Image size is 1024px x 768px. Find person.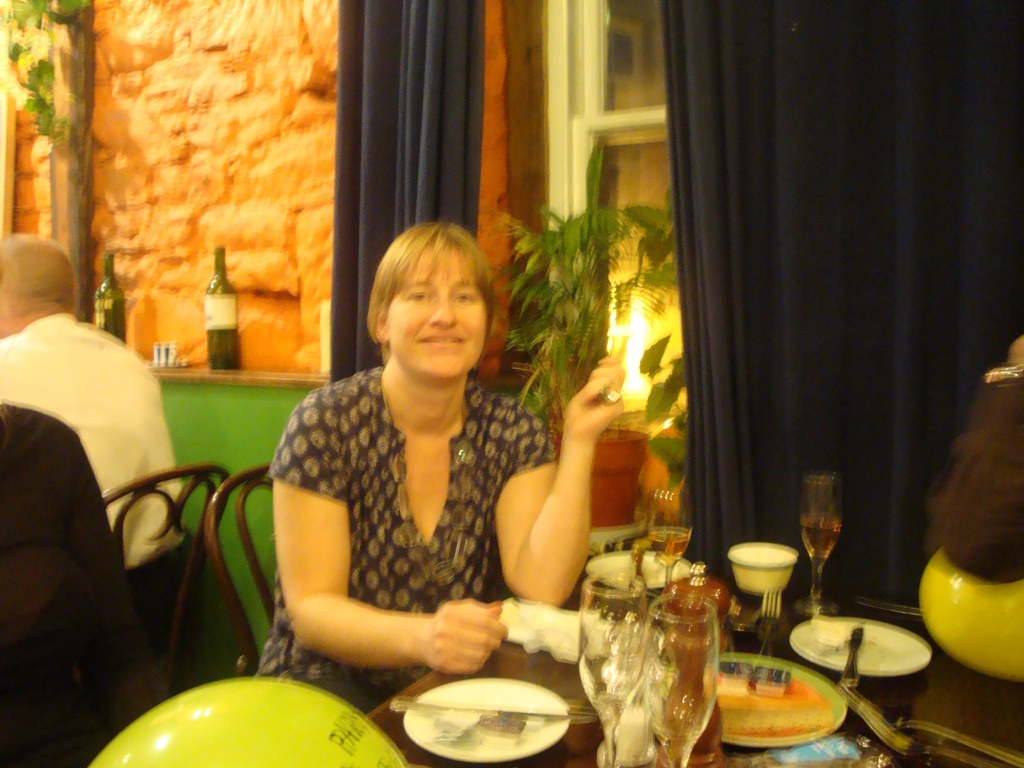
BBox(266, 209, 548, 731).
